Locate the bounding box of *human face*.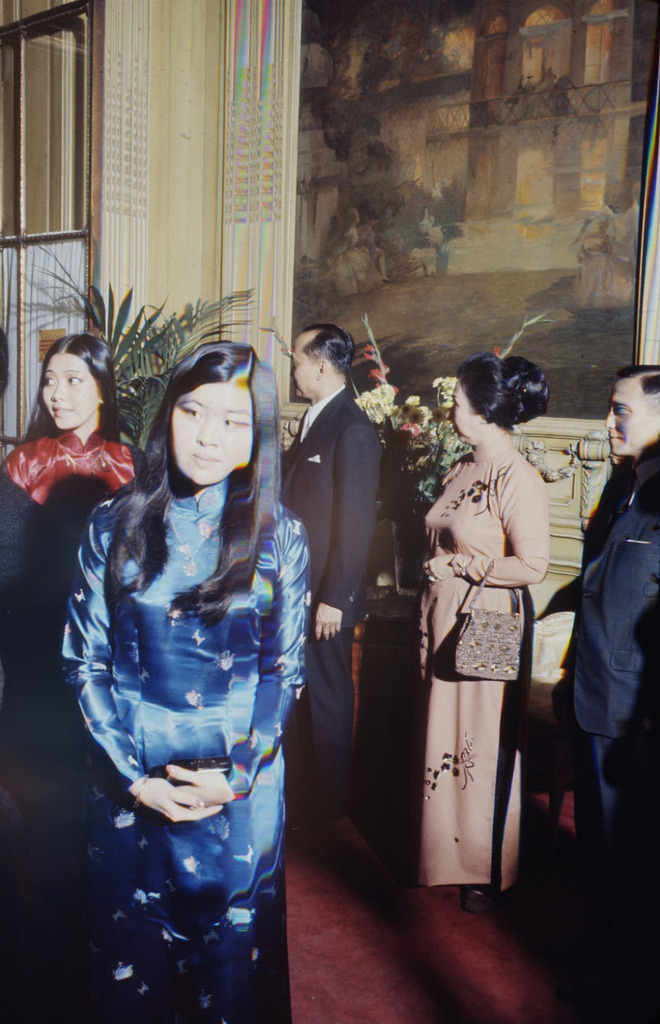
Bounding box: crop(168, 384, 259, 489).
